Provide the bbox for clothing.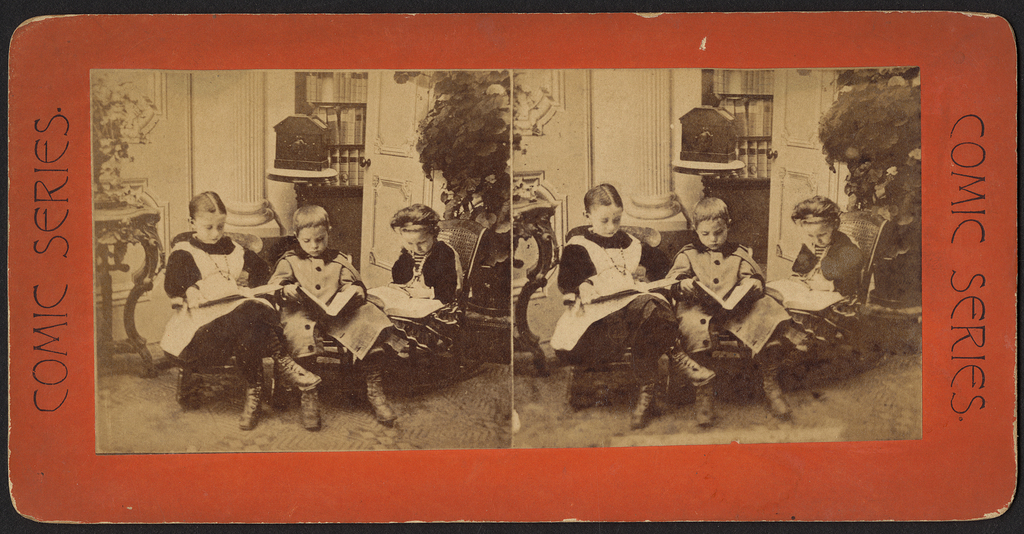
Rect(269, 253, 389, 344).
